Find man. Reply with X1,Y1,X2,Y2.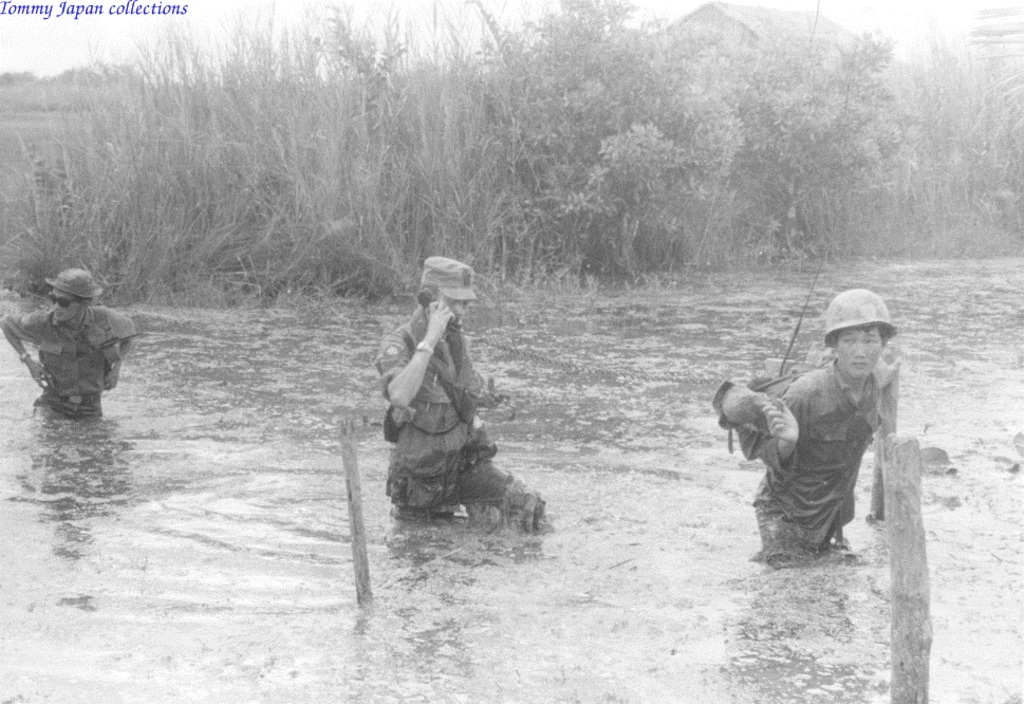
746,281,932,590.
